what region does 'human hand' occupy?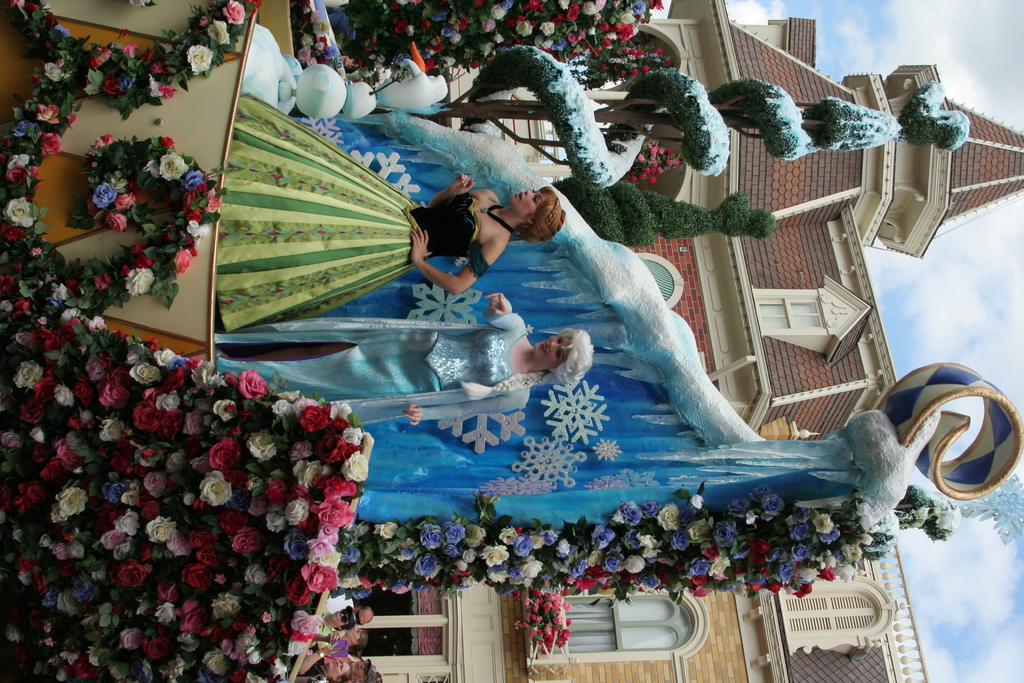
left=483, top=292, right=514, bottom=318.
